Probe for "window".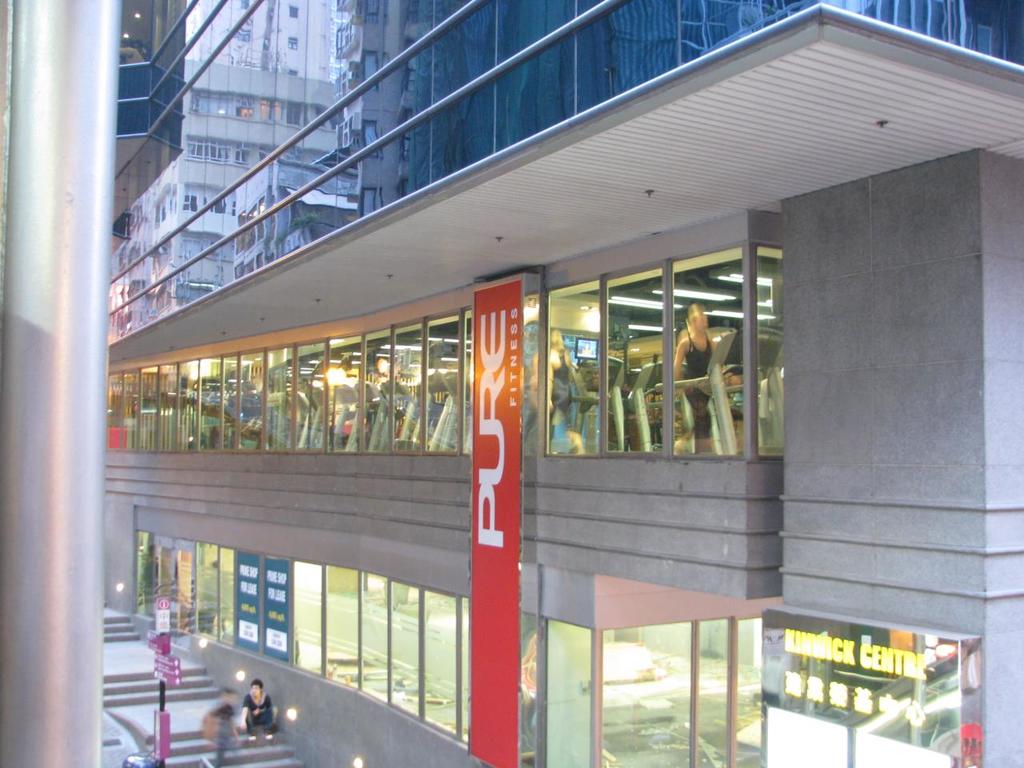
Probe result: (546, 237, 785, 463).
